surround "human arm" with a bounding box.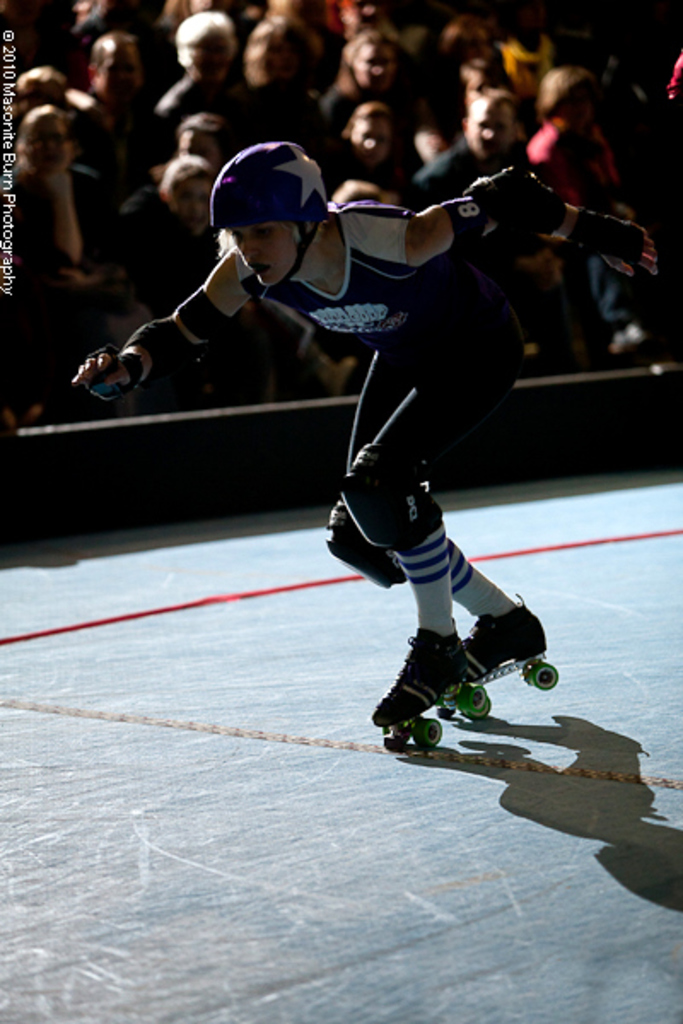
select_region(591, 125, 640, 218).
